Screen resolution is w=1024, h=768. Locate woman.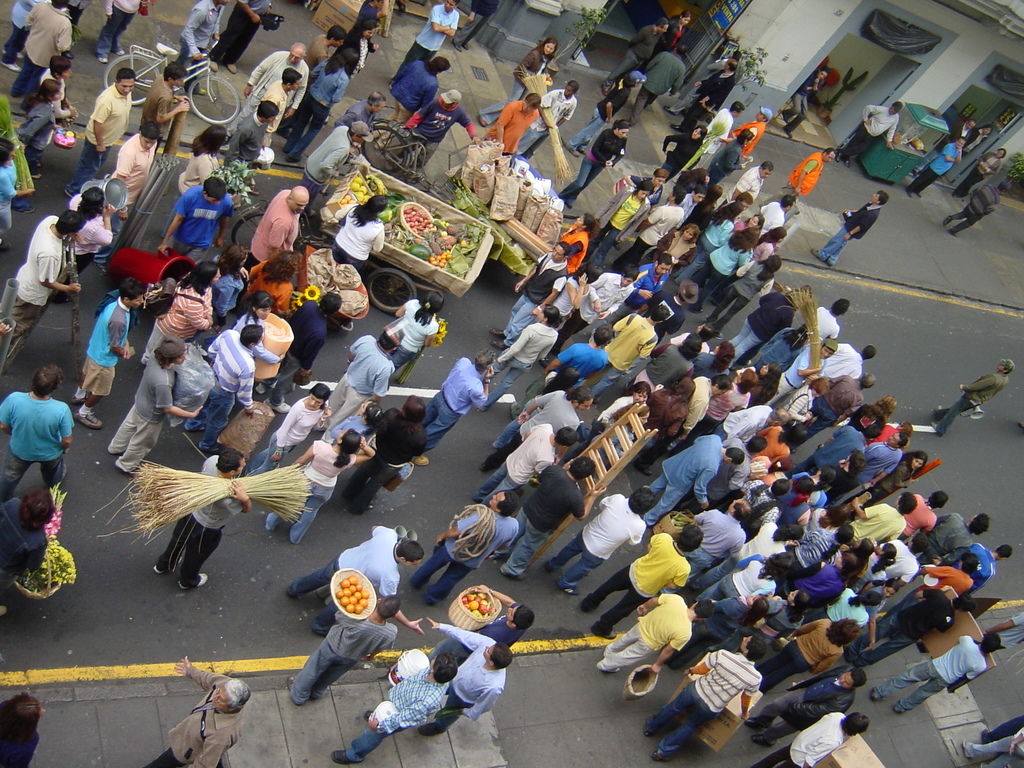
<bbox>0, 691, 45, 767</bbox>.
